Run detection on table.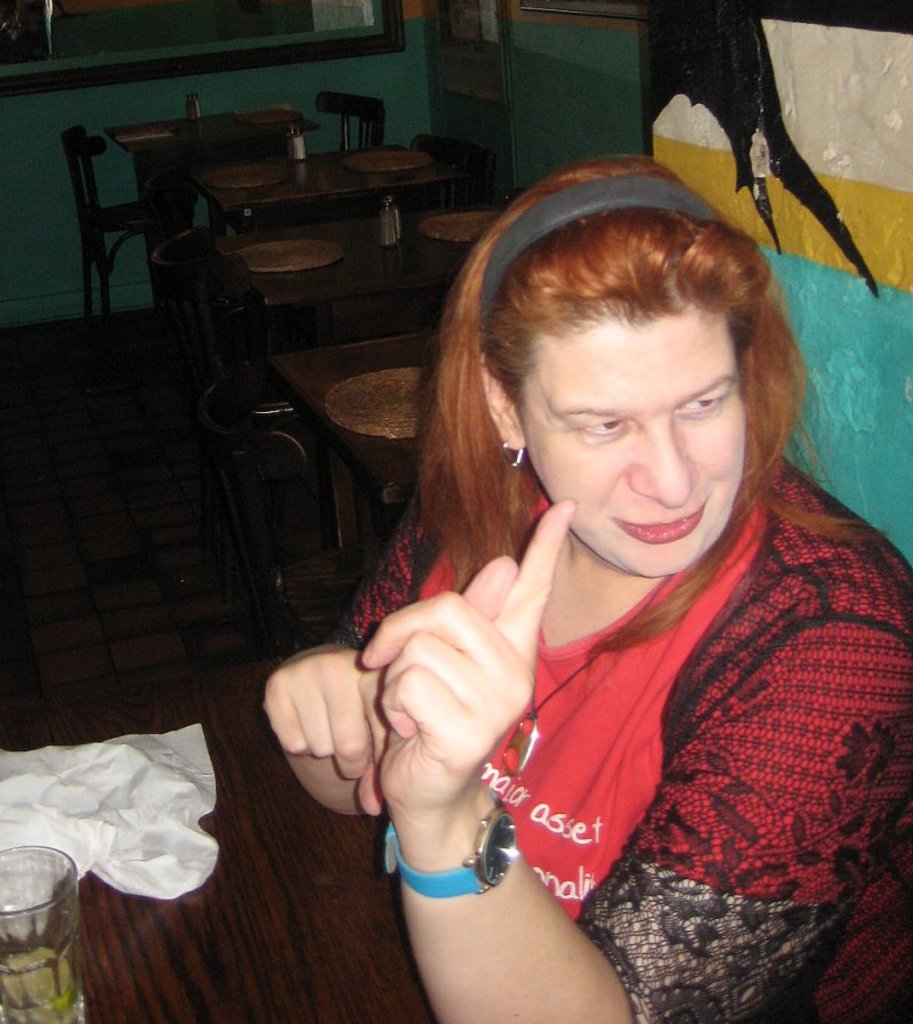
Result: 216/200/502/341.
